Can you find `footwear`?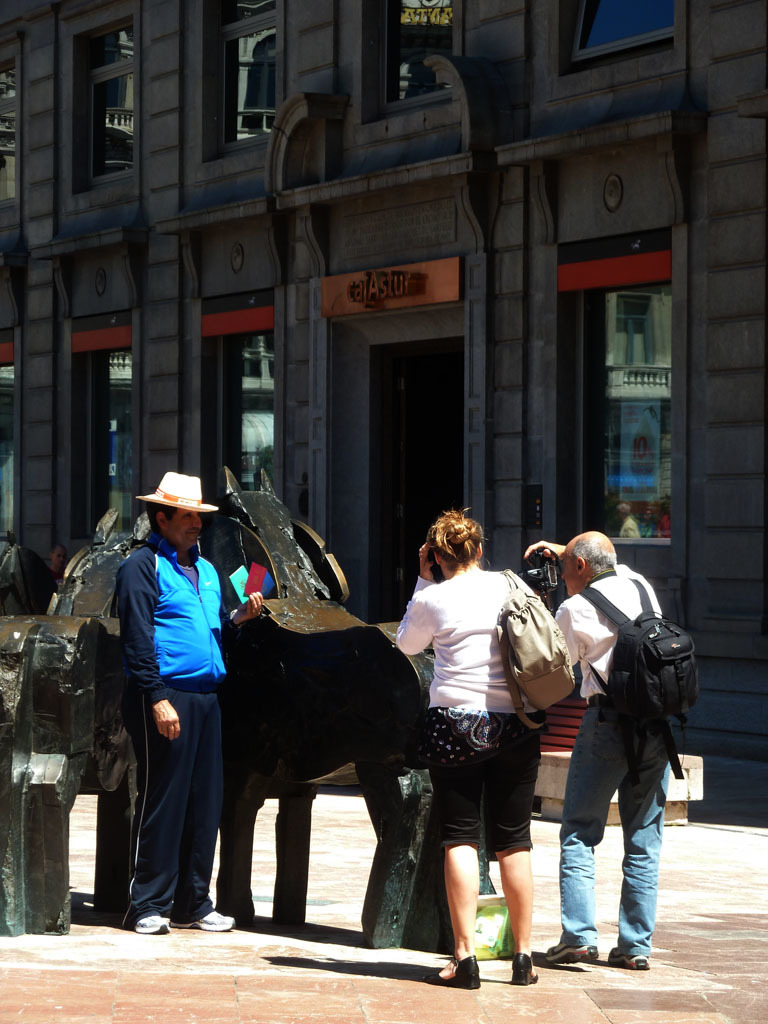
Yes, bounding box: (178,907,242,930).
